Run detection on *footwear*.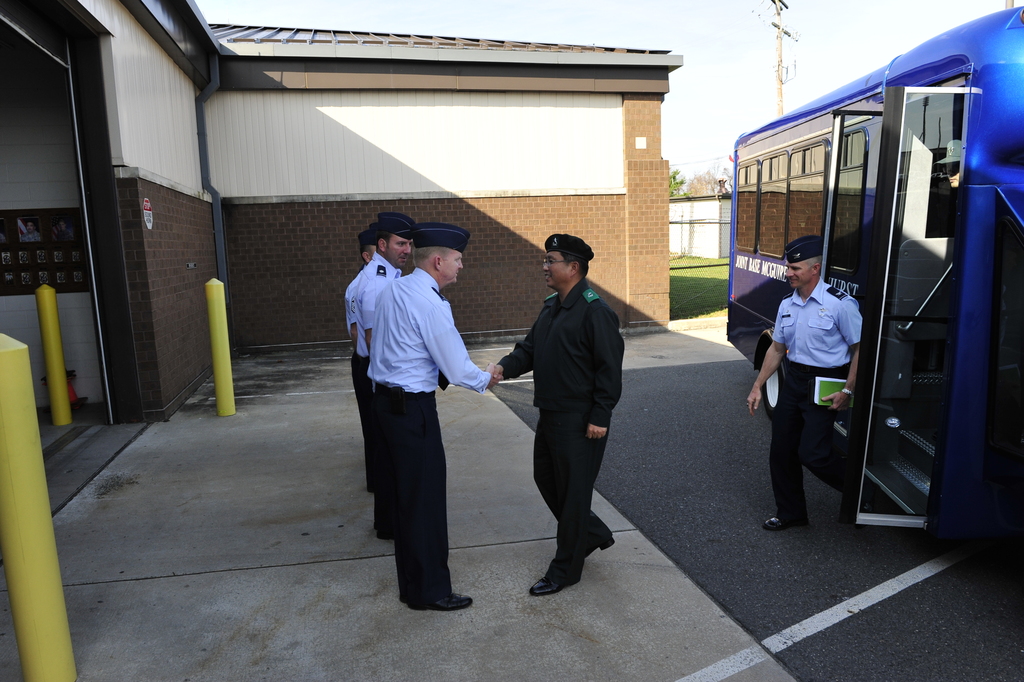
Result: {"x1": 414, "y1": 587, "x2": 473, "y2": 611}.
